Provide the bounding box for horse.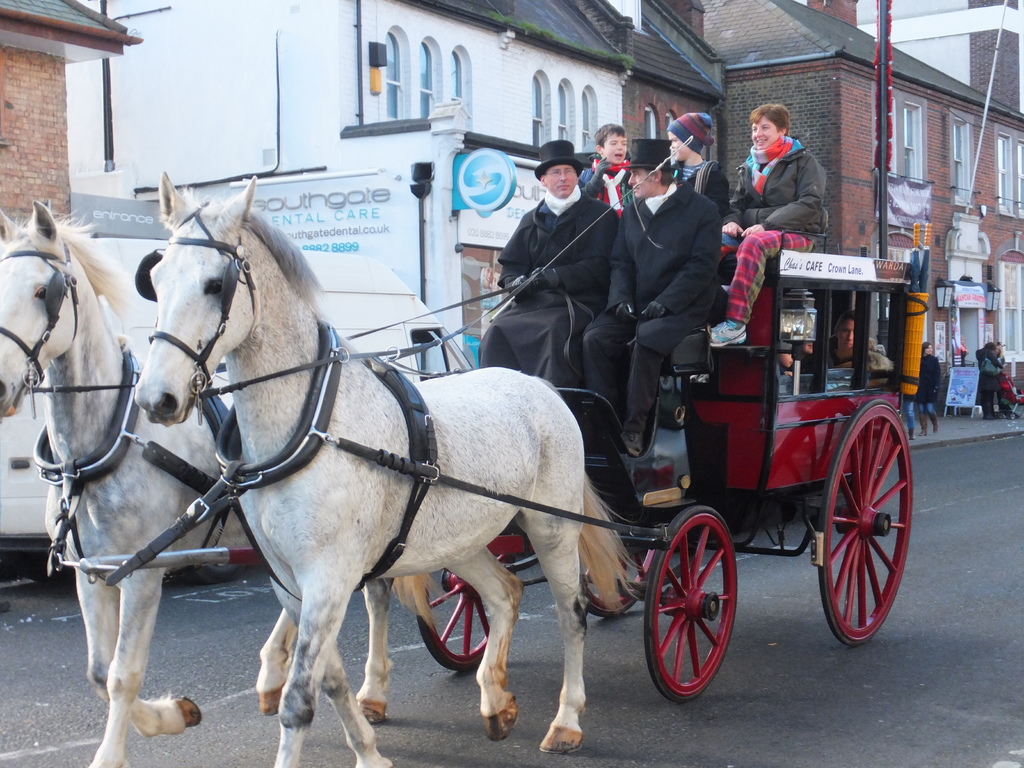
<bbox>132, 169, 641, 767</bbox>.
